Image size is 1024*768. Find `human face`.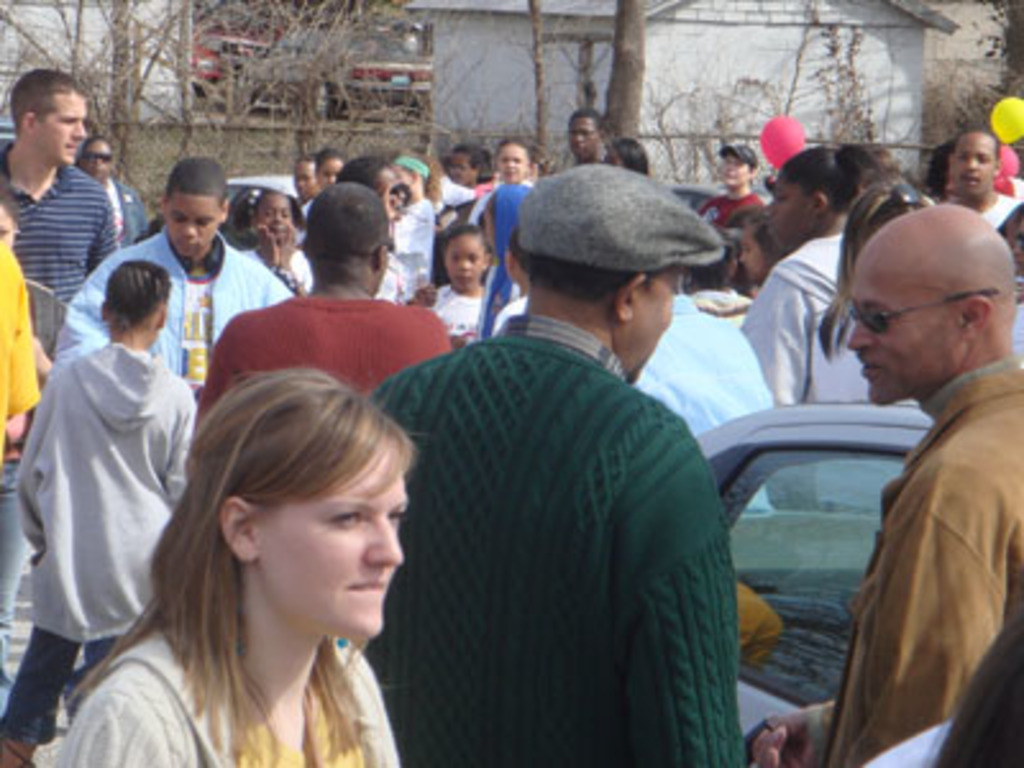
(169,195,228,253).
